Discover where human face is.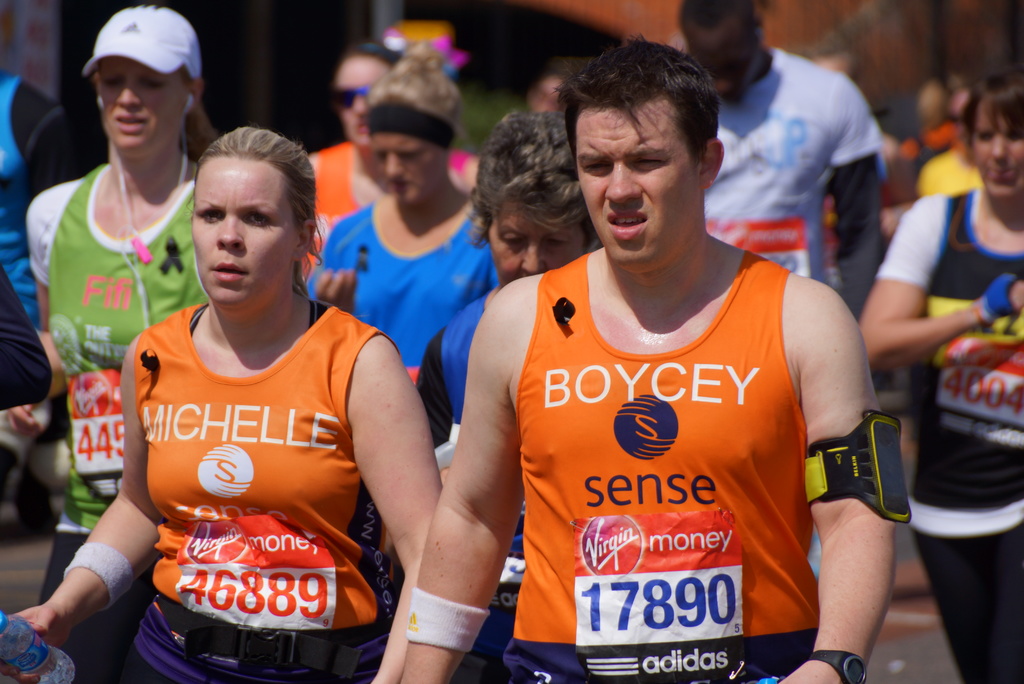
Discovered at 191:155:292:309.
